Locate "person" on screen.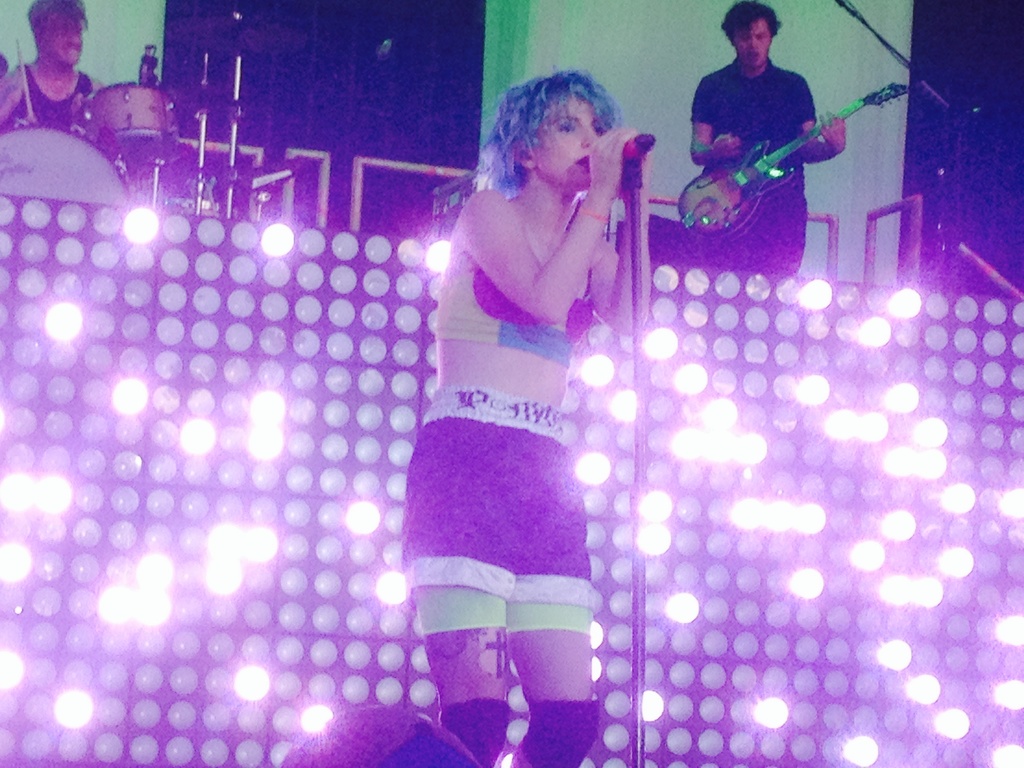
On screen at [x1=0, y1=0, x2=105, y2=135].
